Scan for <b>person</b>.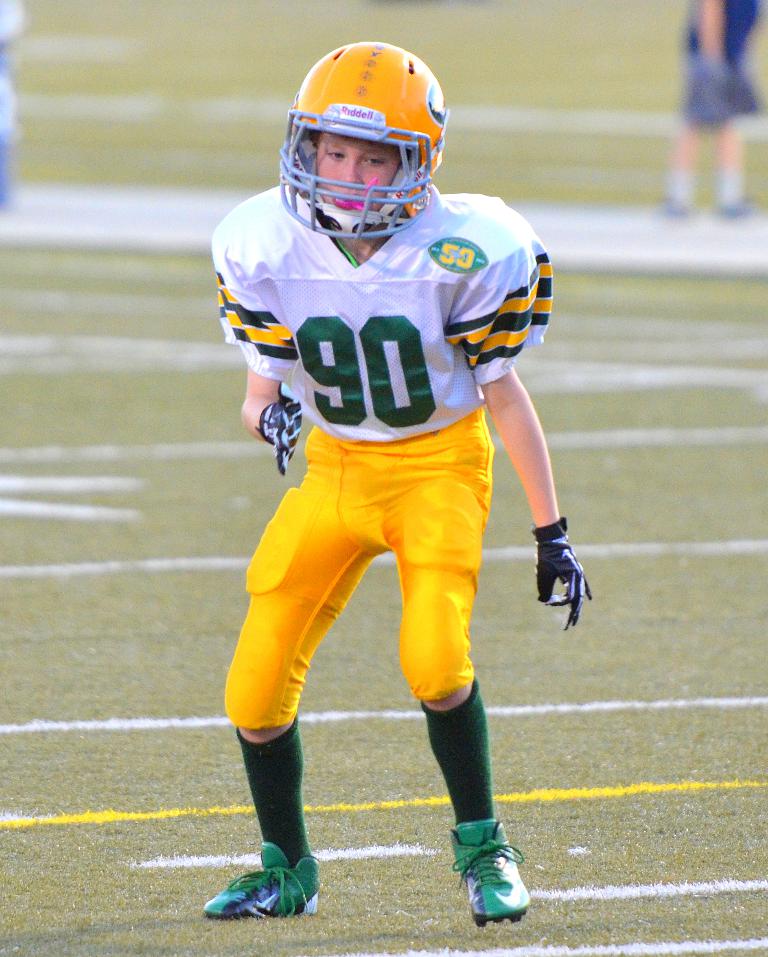
Scan result: detection(198, 40, 592, 923).
